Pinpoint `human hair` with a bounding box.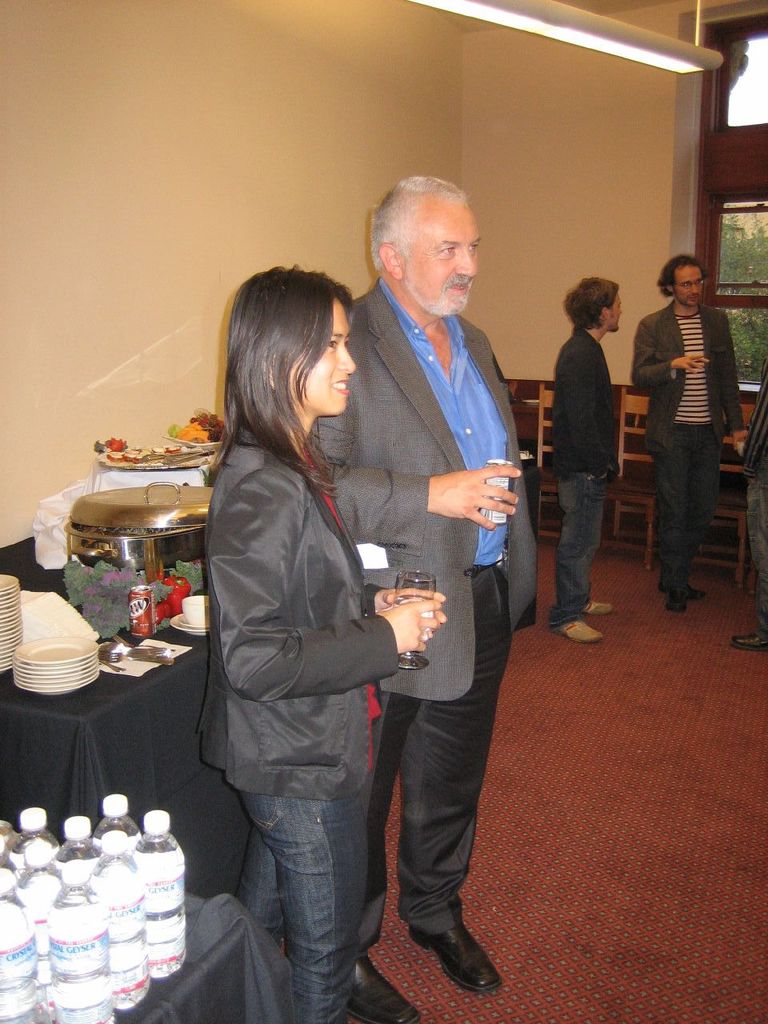
563/275/619/326.
